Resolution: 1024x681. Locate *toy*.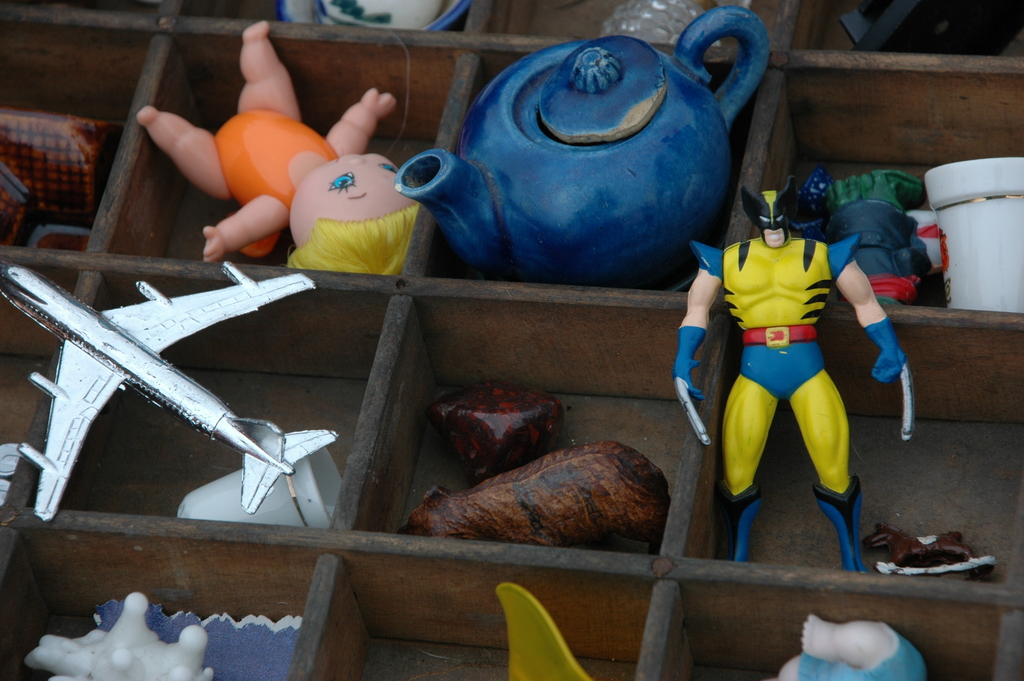
left=25, top=589, right=219, bottom=680.
